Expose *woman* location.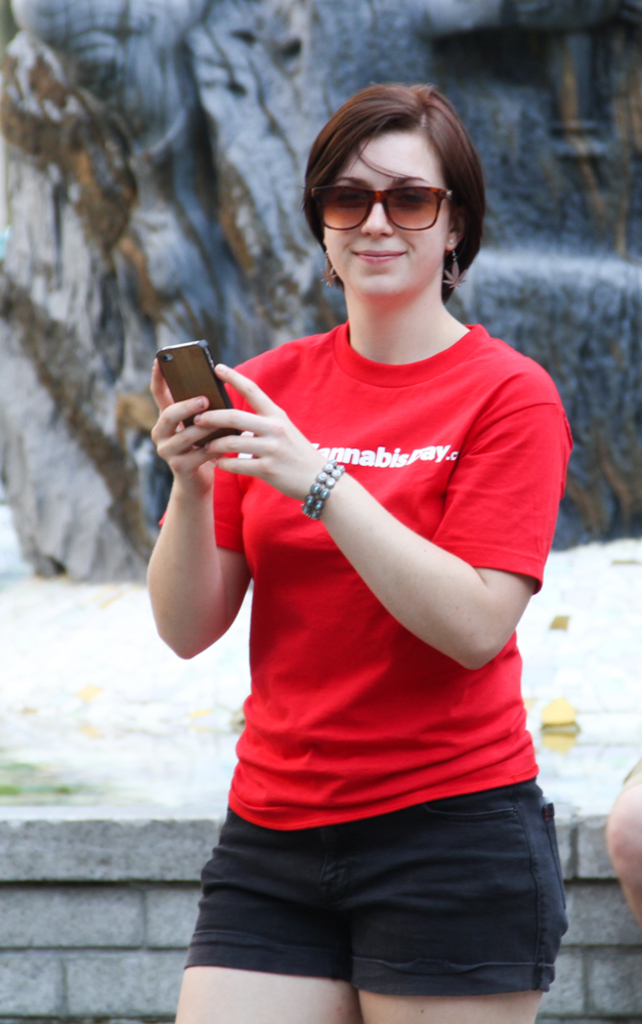
Exposed at 146/90/576/1017.
